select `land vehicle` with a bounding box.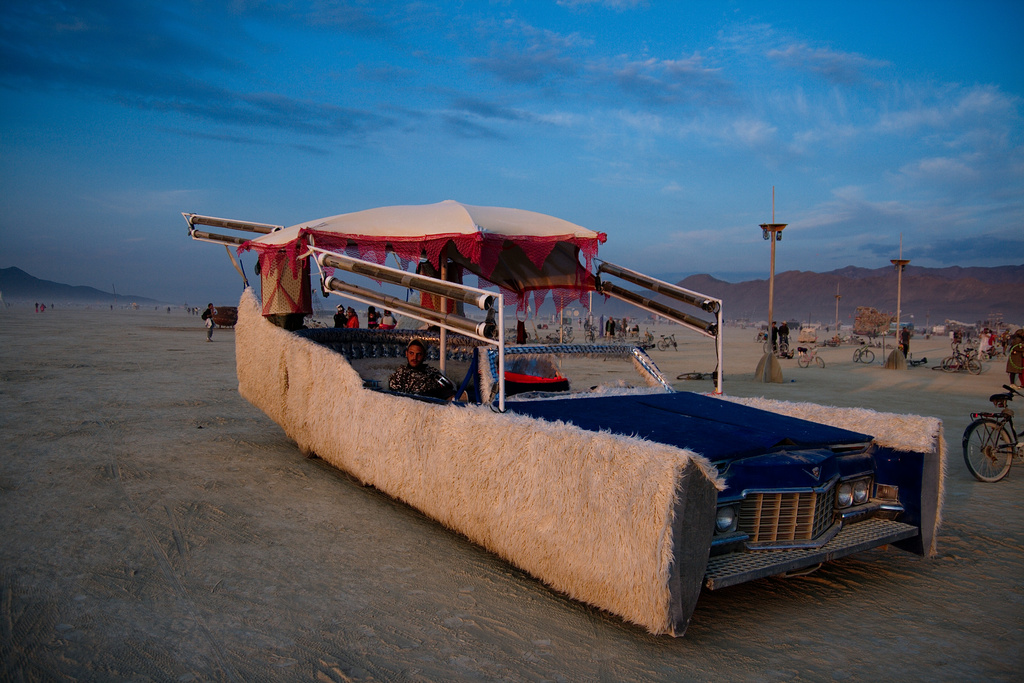
<bbox>656, 333, 678, 353</bbox>.
